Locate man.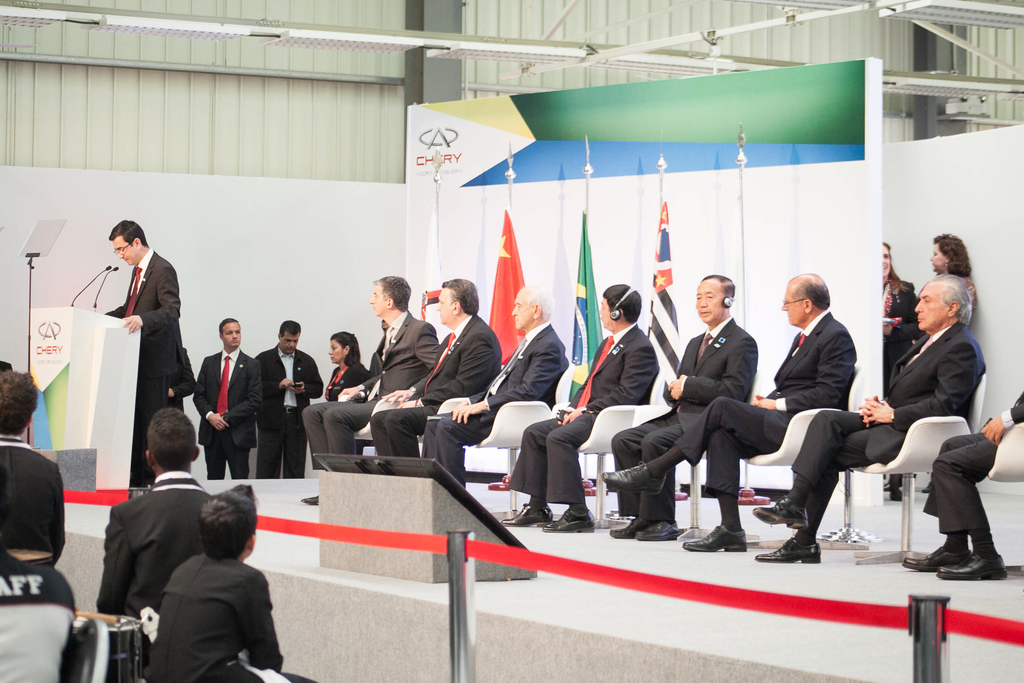
Bounding box: bbox(101, 220, 180, 488).
